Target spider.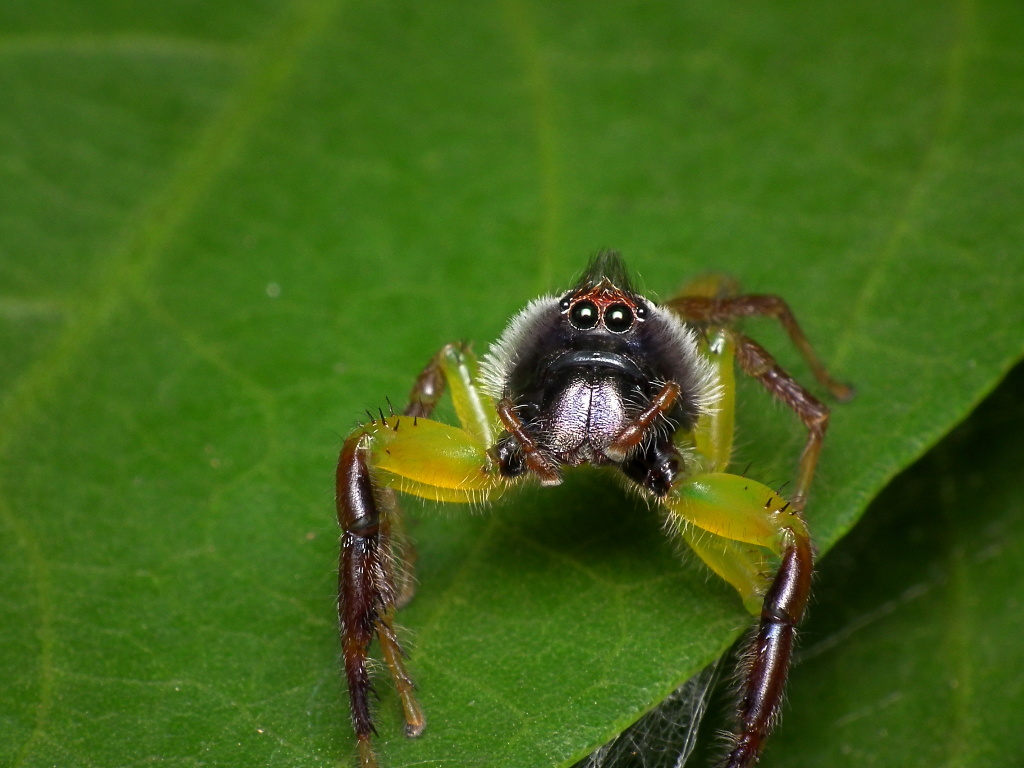
Target region: [left=334, top=241, right=855, bottom=767].
